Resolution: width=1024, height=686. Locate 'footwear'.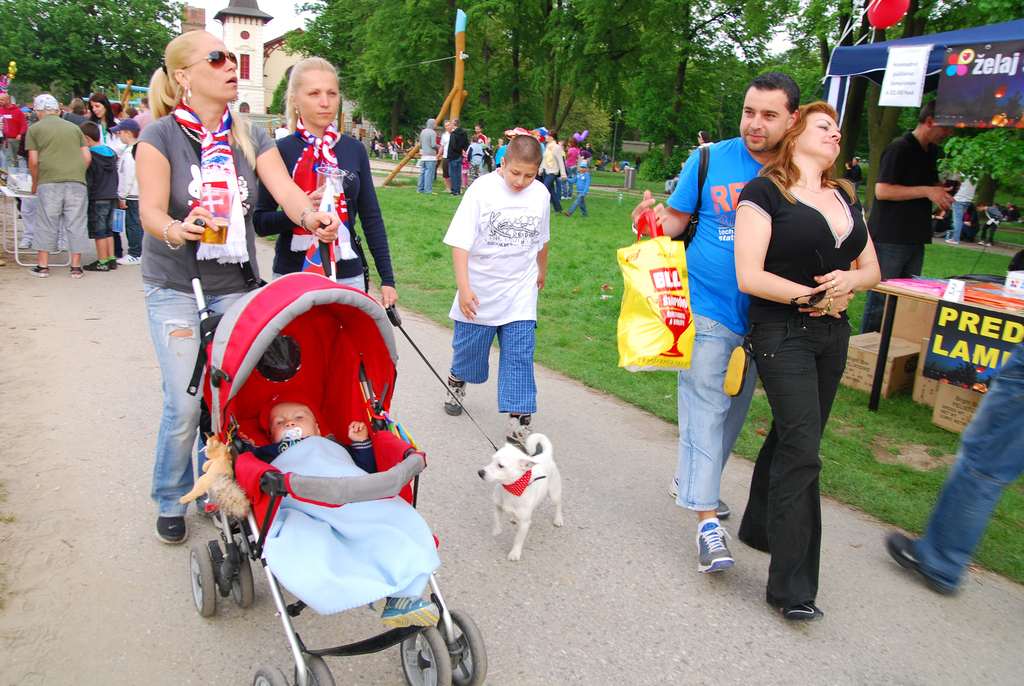
(980, 240, 991, 247).
